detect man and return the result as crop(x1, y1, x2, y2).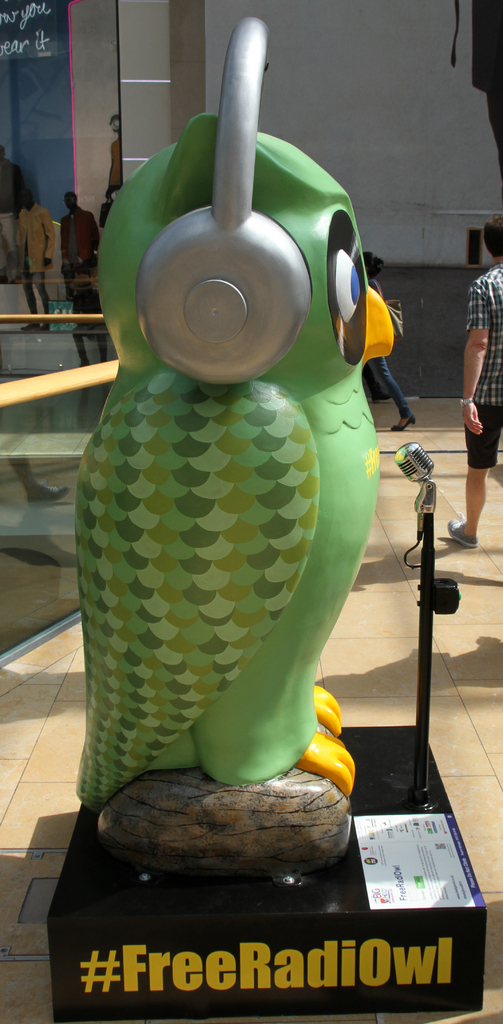
crop(449, 217, 502, 548).
